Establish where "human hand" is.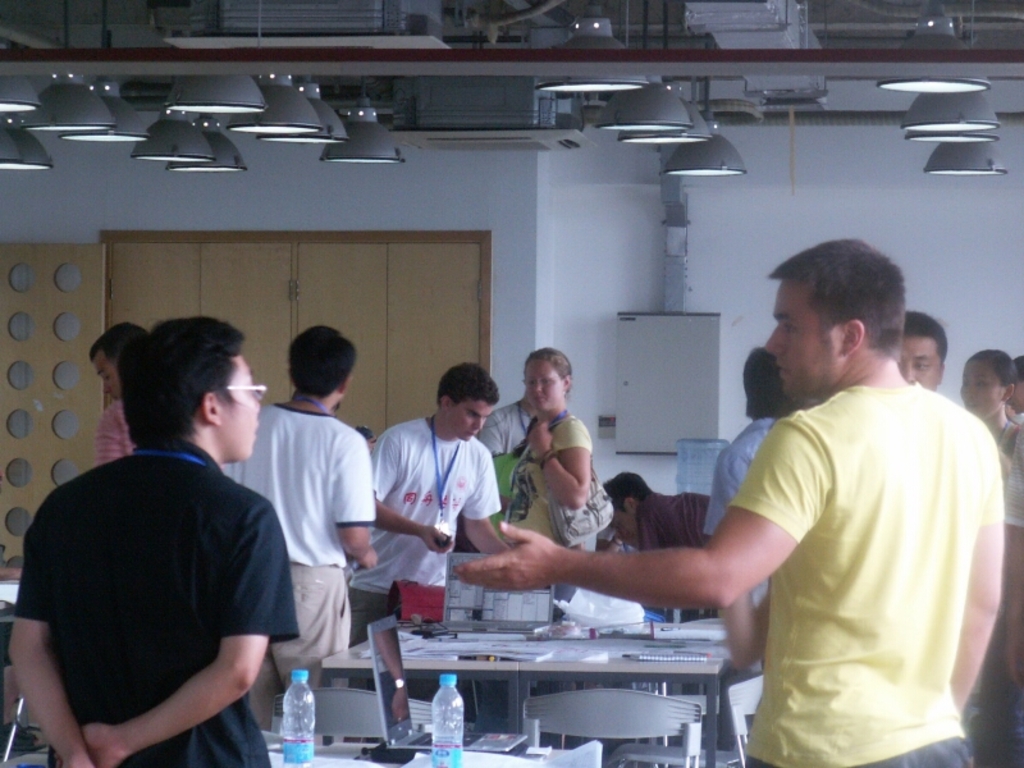
Established at <box>527,416,594,509</box>.
